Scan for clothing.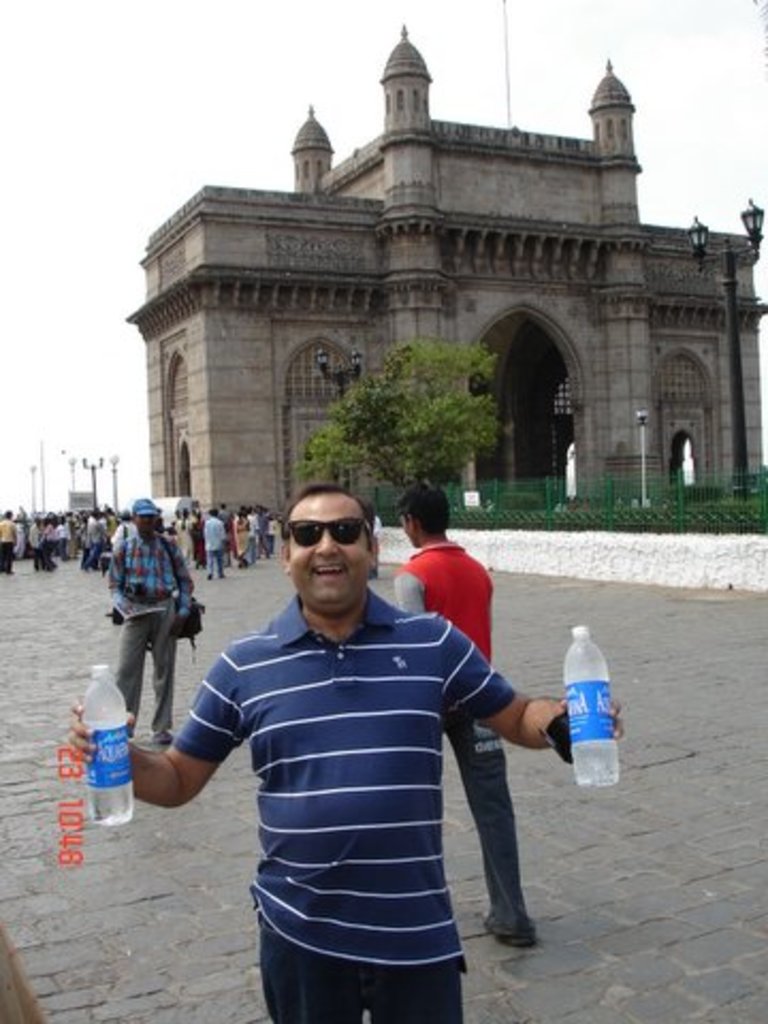
Scan result: crop(21, 523, 55, 570).
